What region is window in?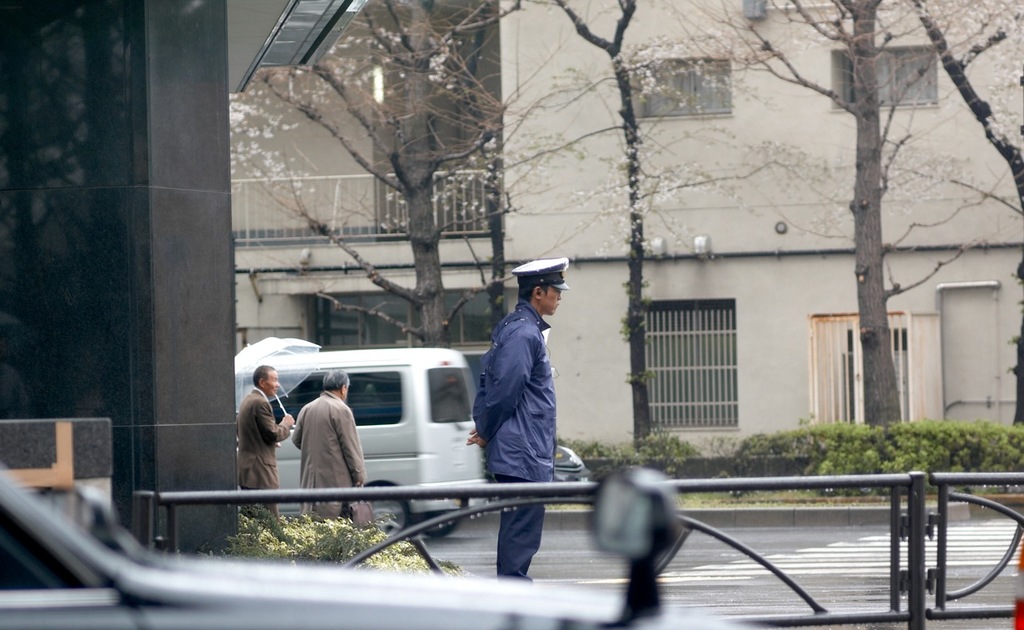
[x1=641, y1=282, x2=750, y2=432].
